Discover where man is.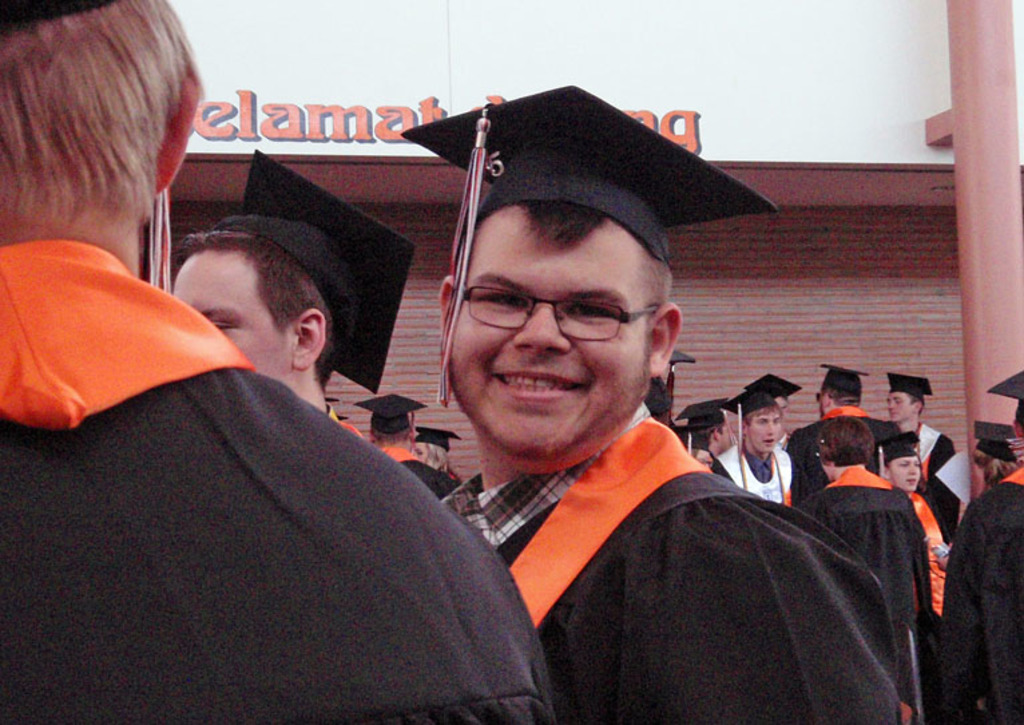
Discovered at <bbox>392, 83, 902, 724</bbox>.
